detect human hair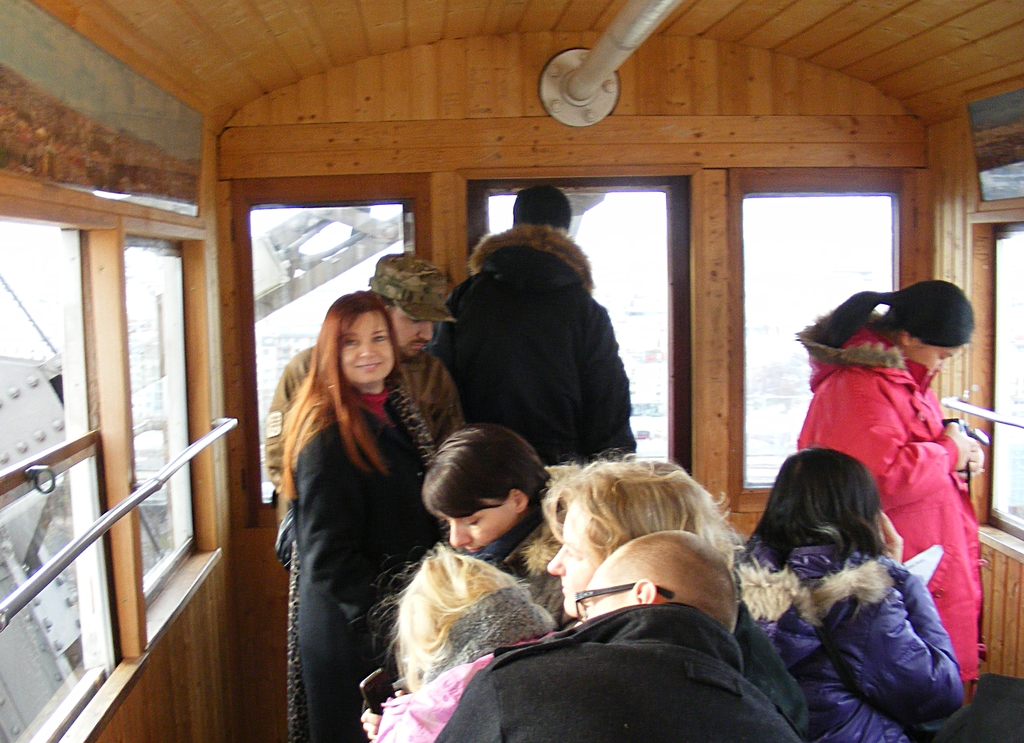
513,184,570,233
